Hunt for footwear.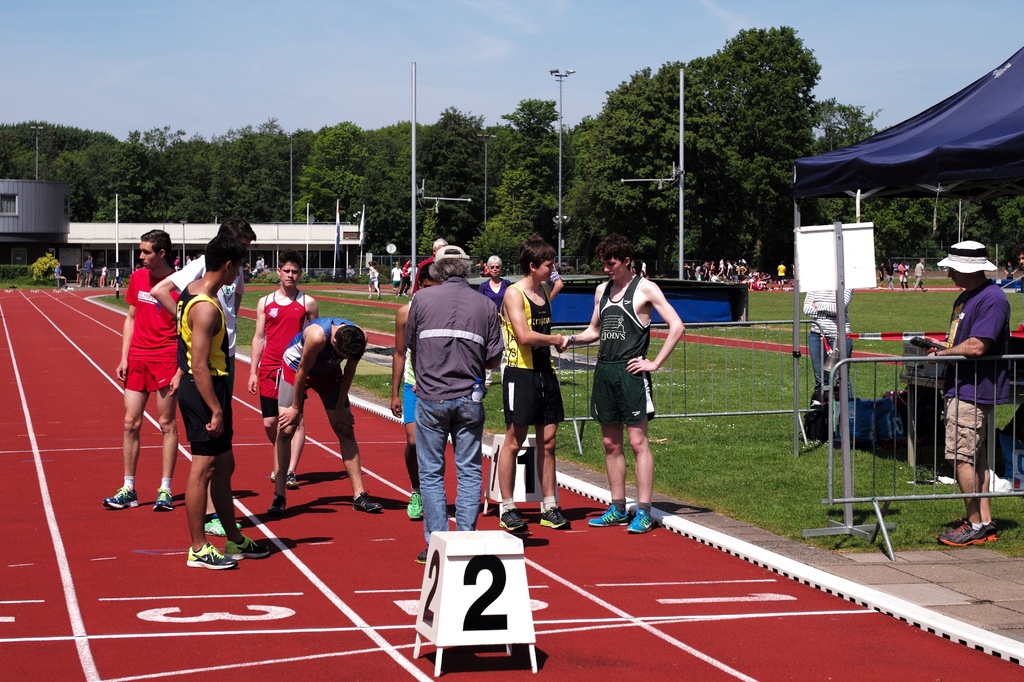
Hunted down at x1=938 y1=521 x2=982 y2=548.
